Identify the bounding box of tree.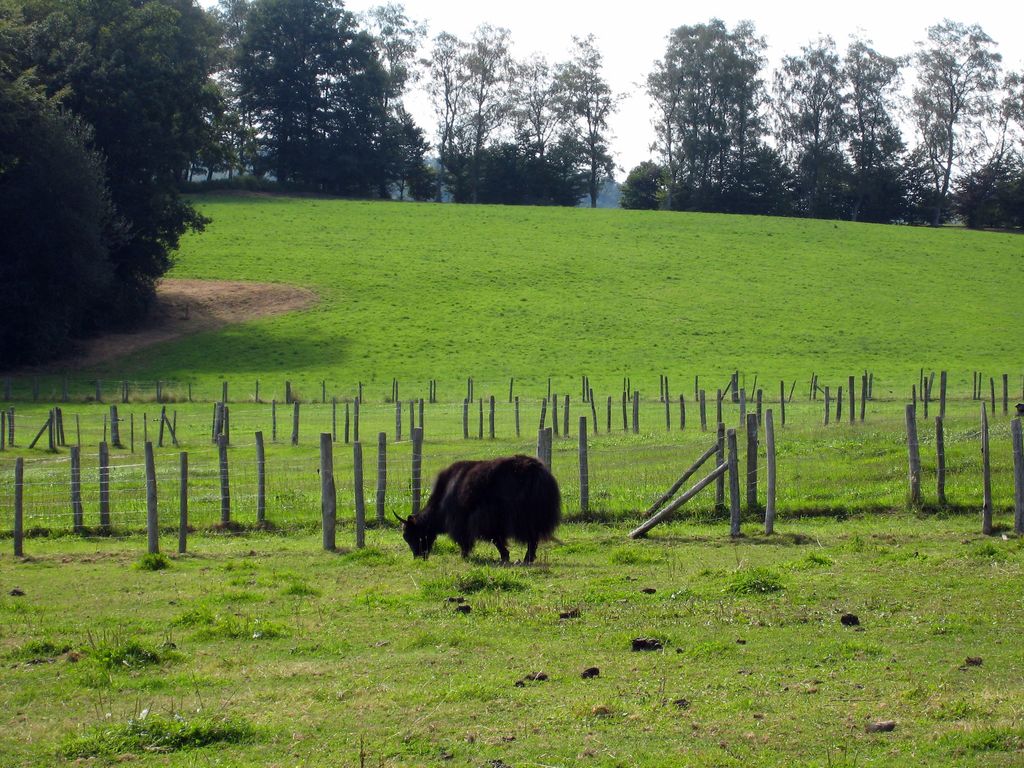
<bbox>741, 142, 797, 216</bbox>.
